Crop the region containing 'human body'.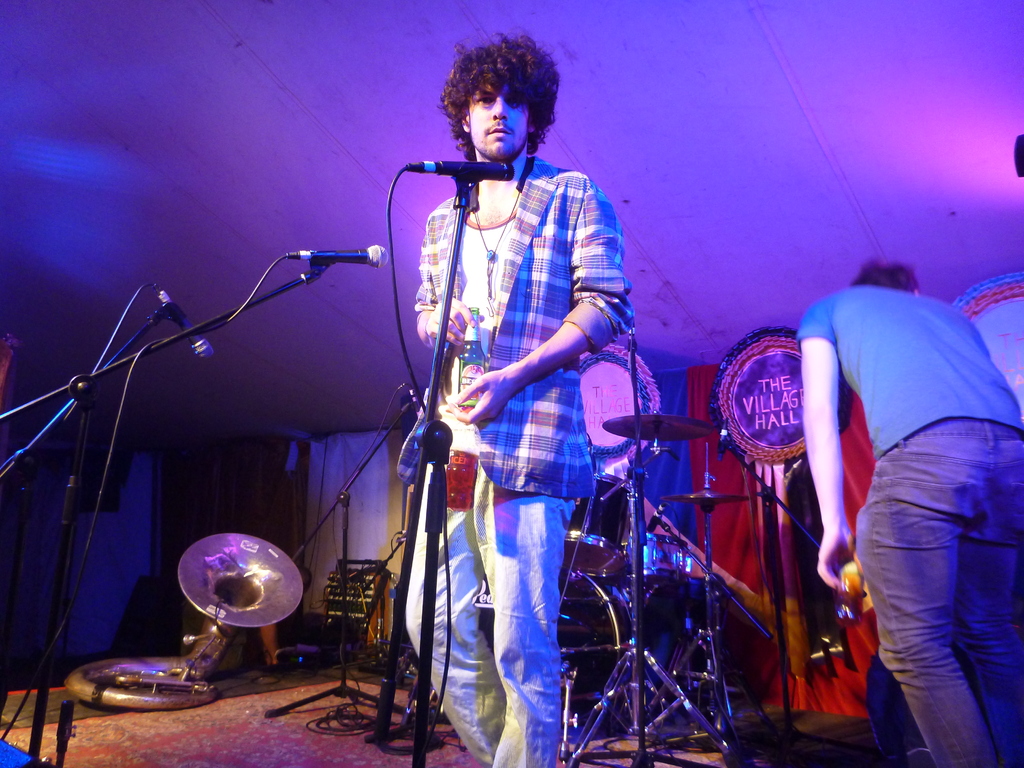
Crop region: BBox(407, 33, 634, 767).
